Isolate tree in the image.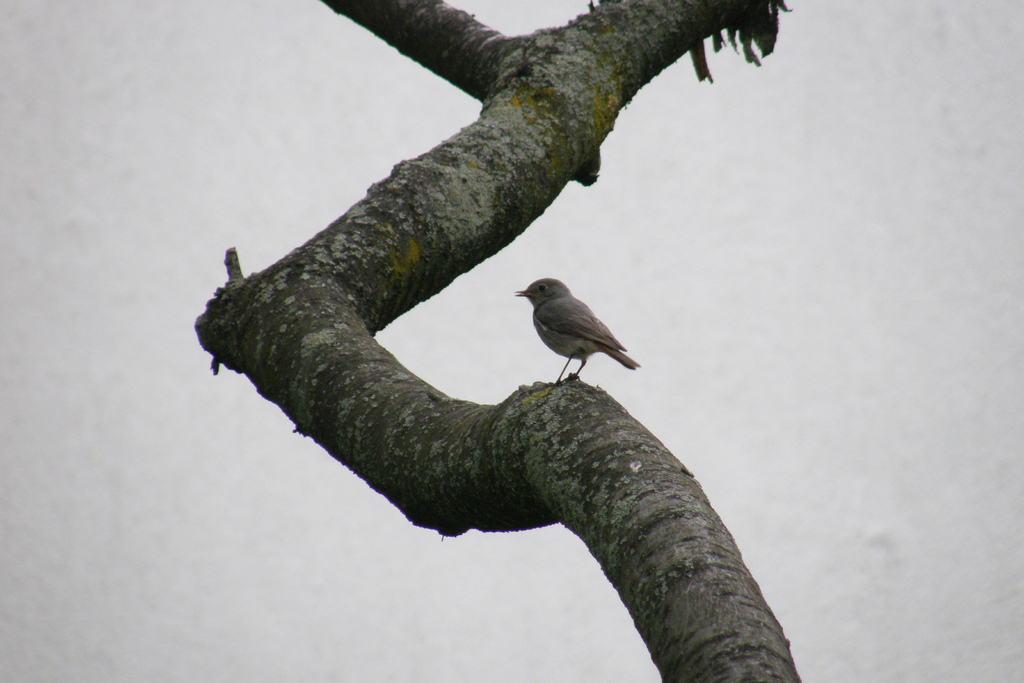
Isolated region: bbox=[129, 0, 885, 677].
